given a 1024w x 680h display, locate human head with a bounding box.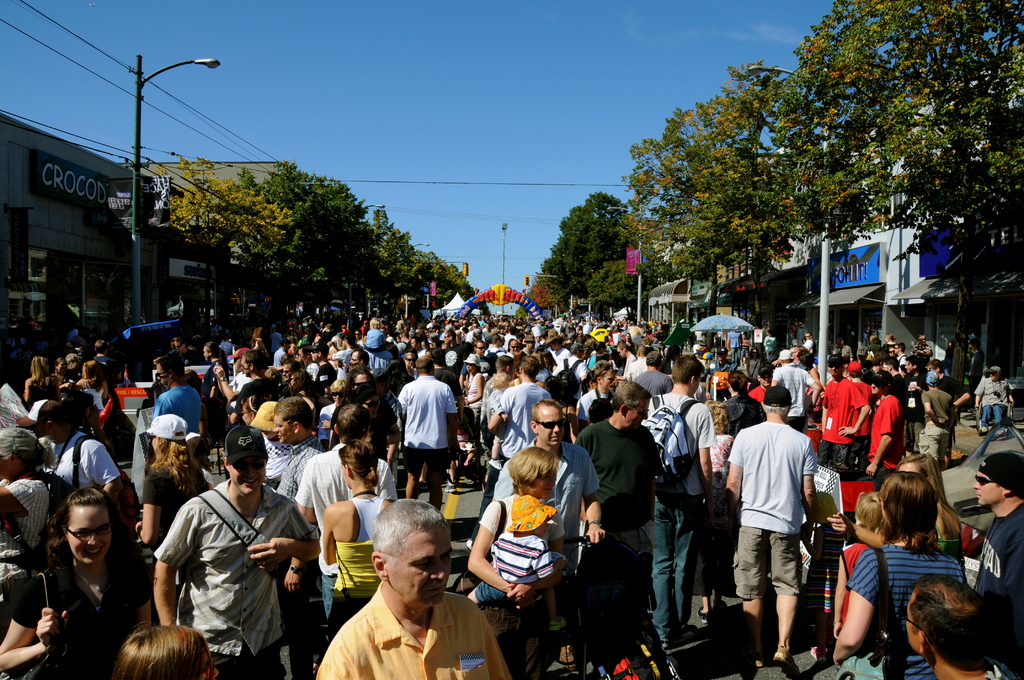
Located: bbox=(852, 489, 886, 535).
